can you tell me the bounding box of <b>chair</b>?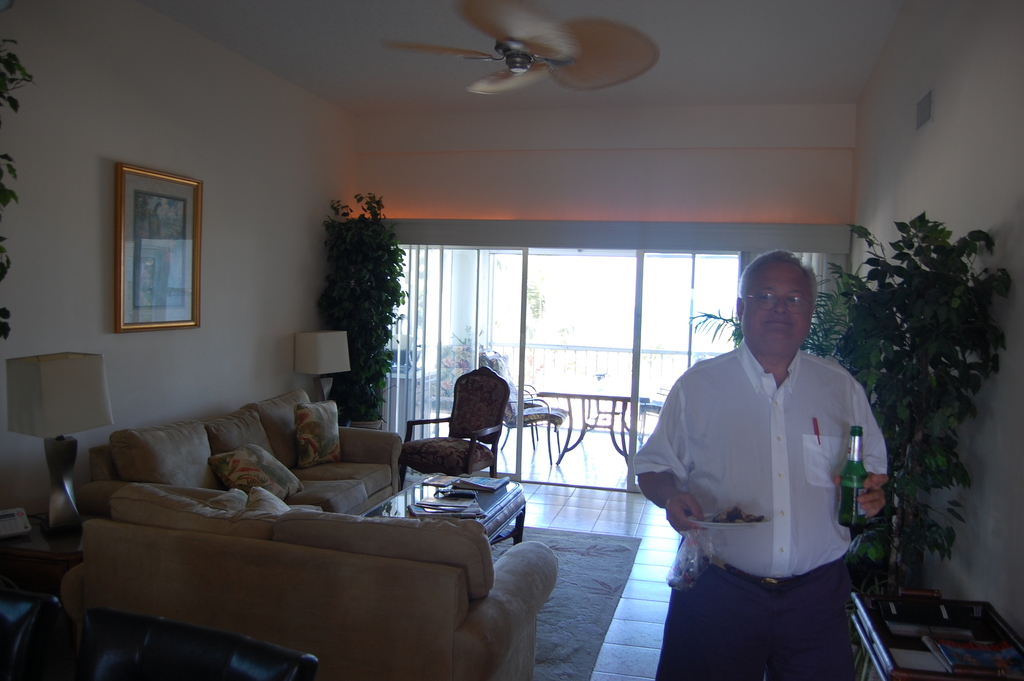
395 363 511 489.
